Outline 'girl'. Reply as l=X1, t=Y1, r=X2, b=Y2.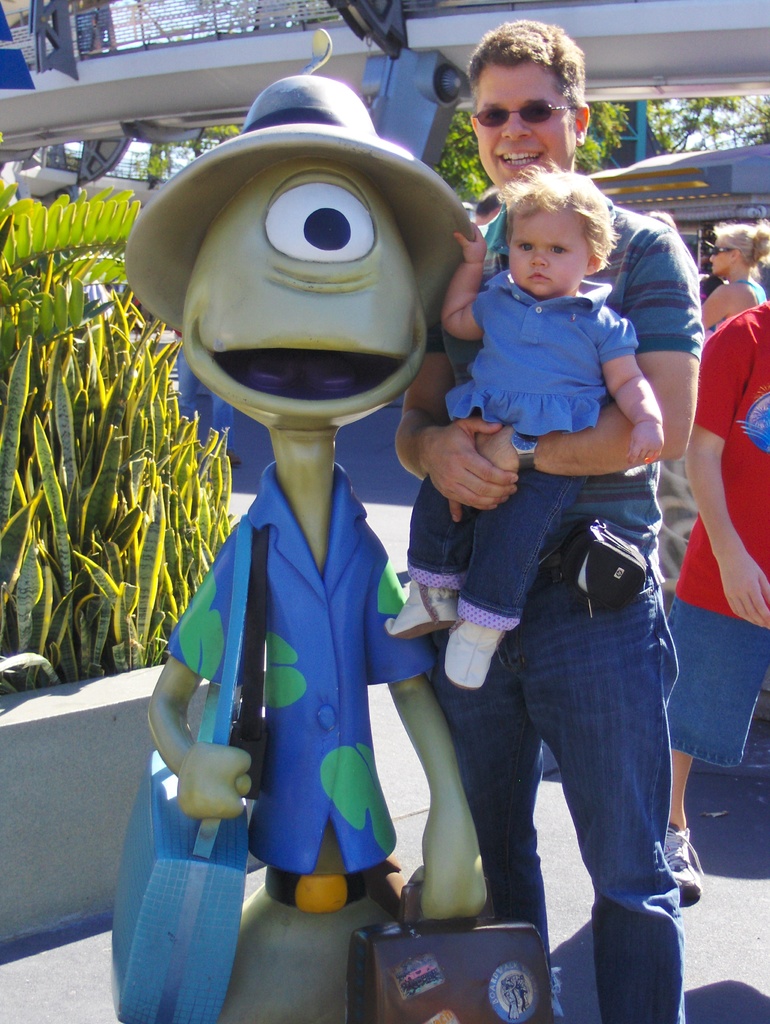
l=383, t=161, r=662, b=692.
